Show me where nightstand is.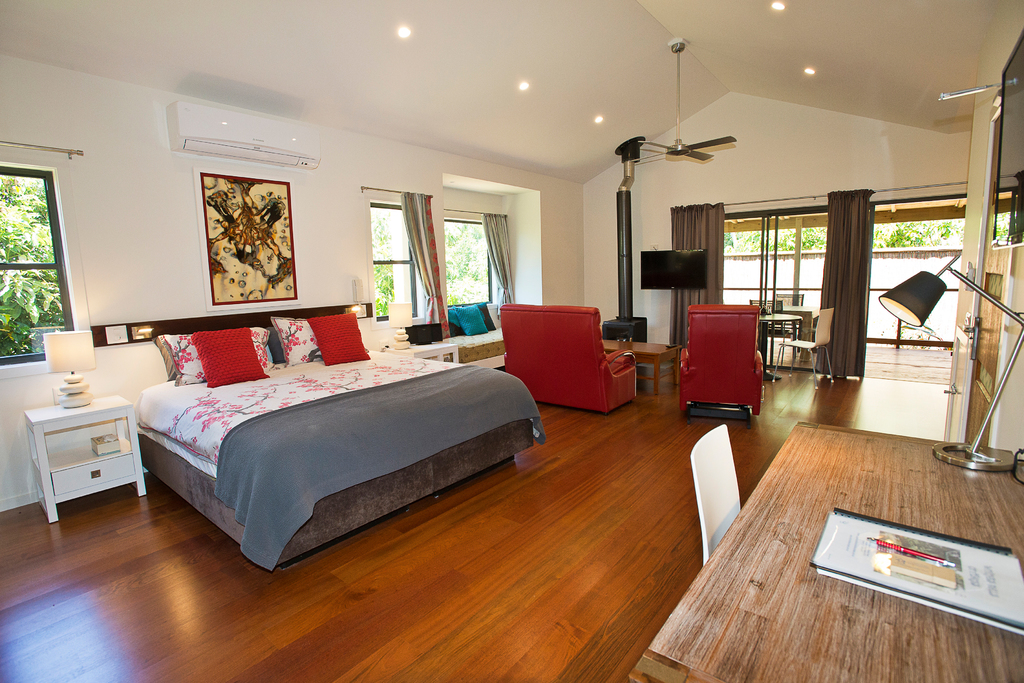
nightstand is at select_region(17, 385, 122, 547).
